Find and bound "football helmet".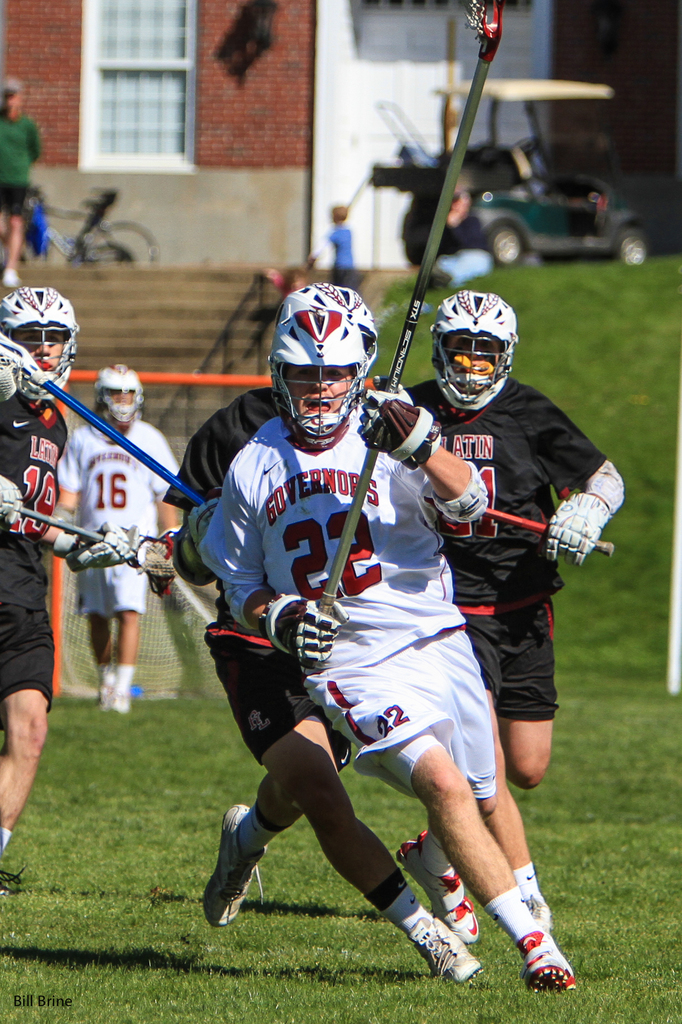
Bound: 289 279 382 360.
